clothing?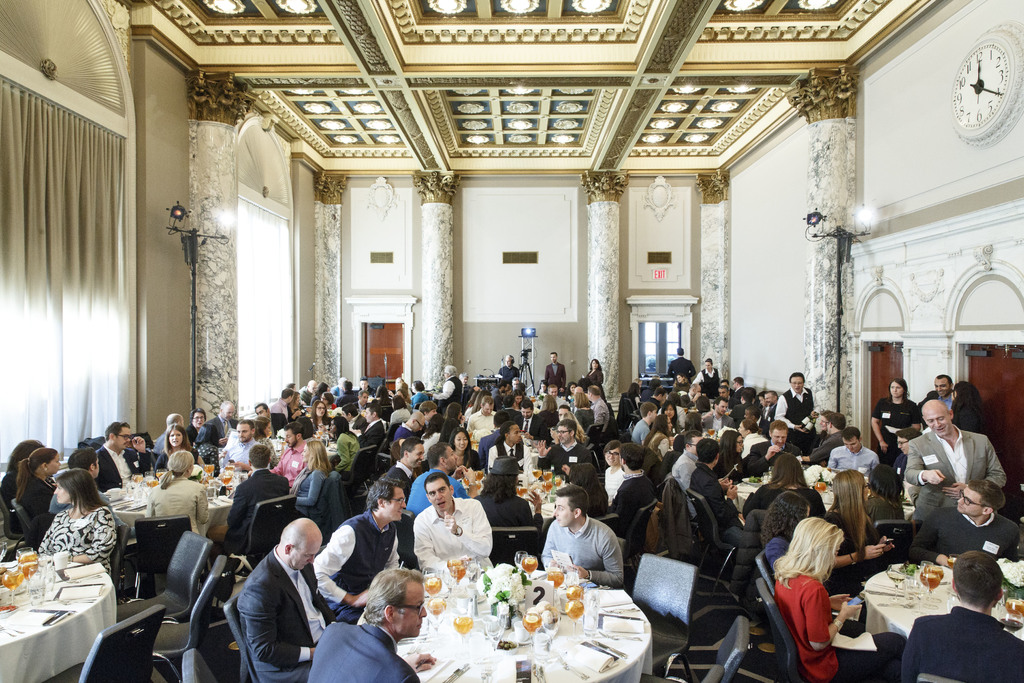
519/413/548/441
